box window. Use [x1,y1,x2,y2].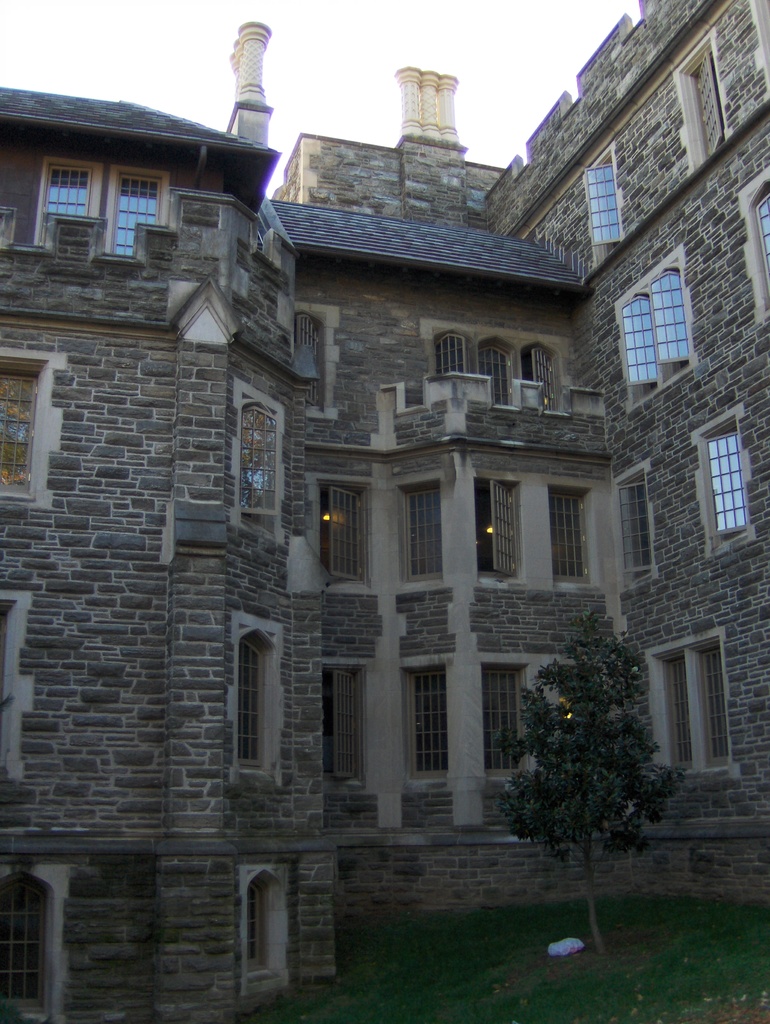
[42,155,102,260].
